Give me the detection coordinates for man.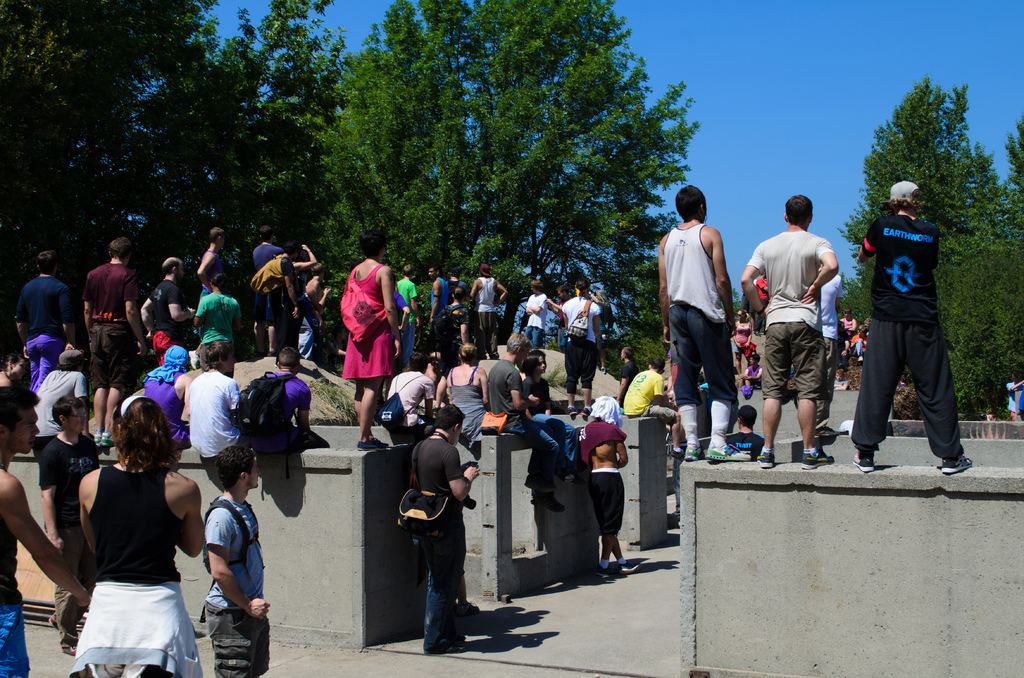
box(656, 181, 740, 460).
